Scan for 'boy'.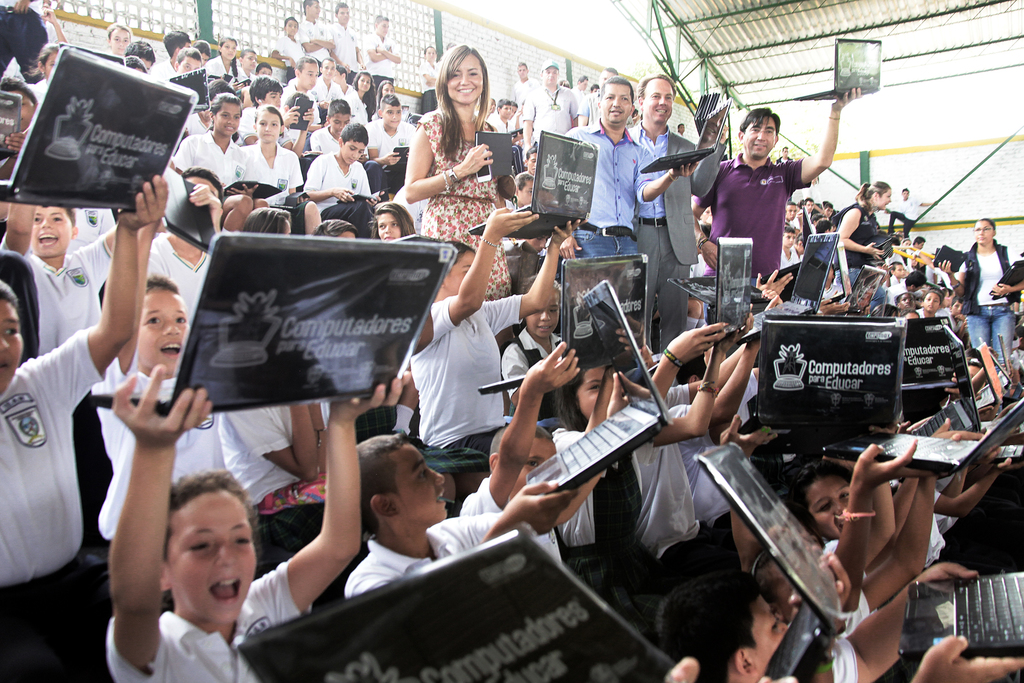
Scan result: (227, 67, 302, 154).
